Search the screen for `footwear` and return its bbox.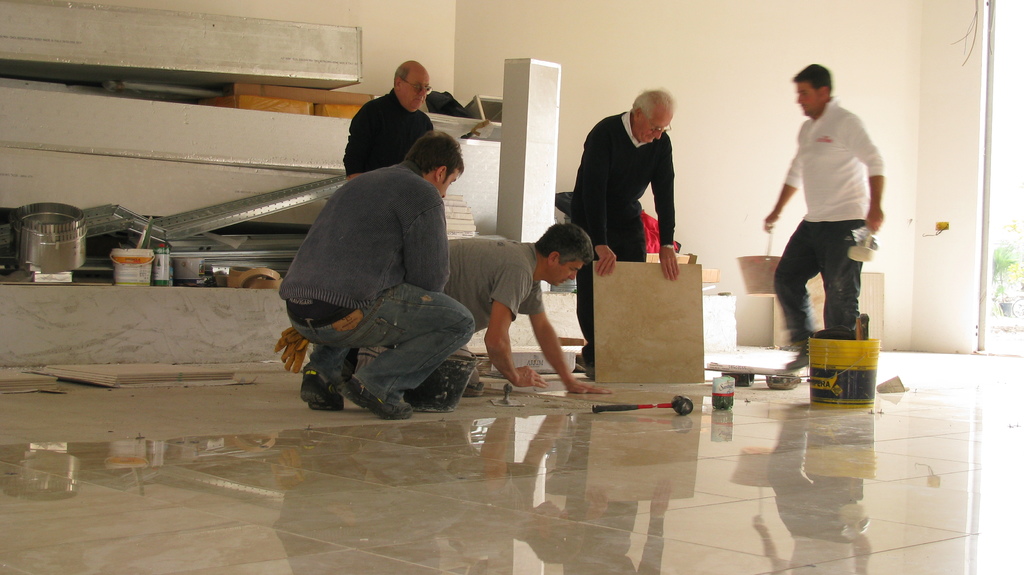
Found: left=582, top=362, right=594, bottom=380.
